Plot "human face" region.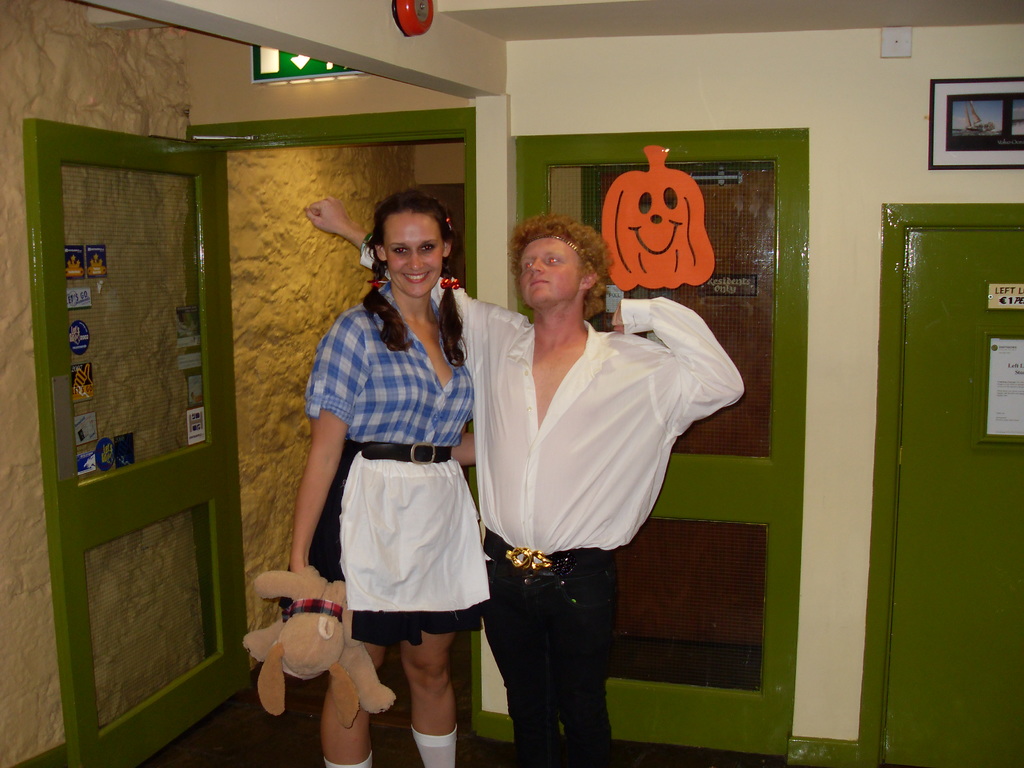
Plotted at (x1=385, y1=211, x2=444, y2=291).
